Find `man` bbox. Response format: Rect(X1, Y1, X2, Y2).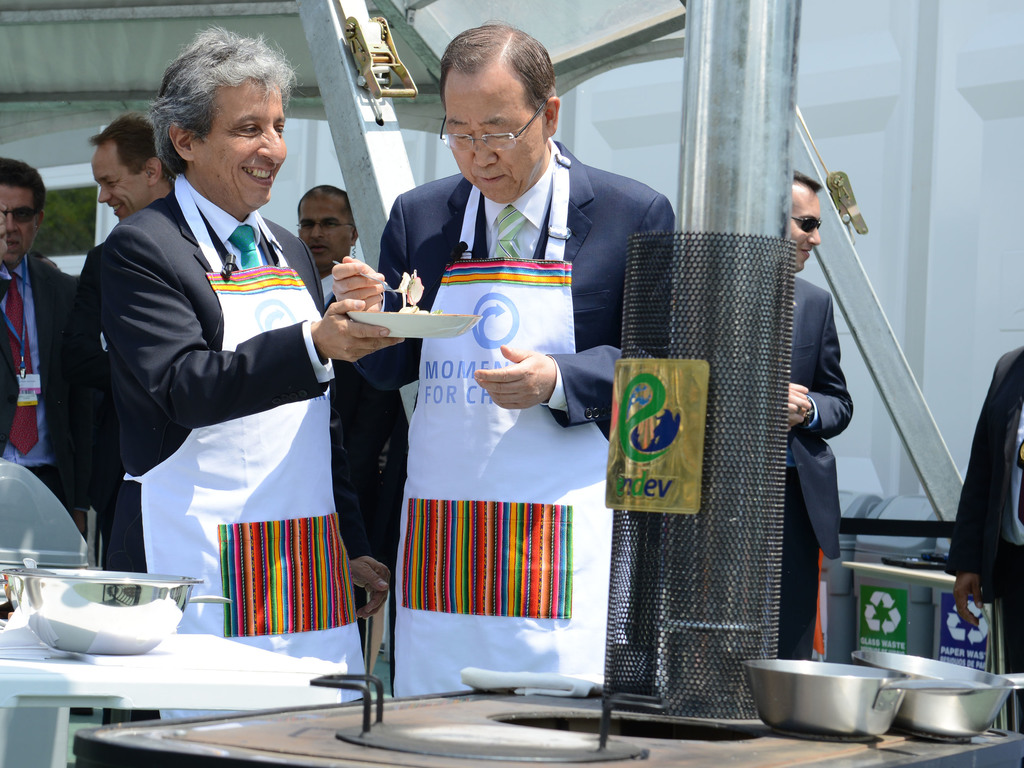
Rect(943, 343, 1023, 735).
